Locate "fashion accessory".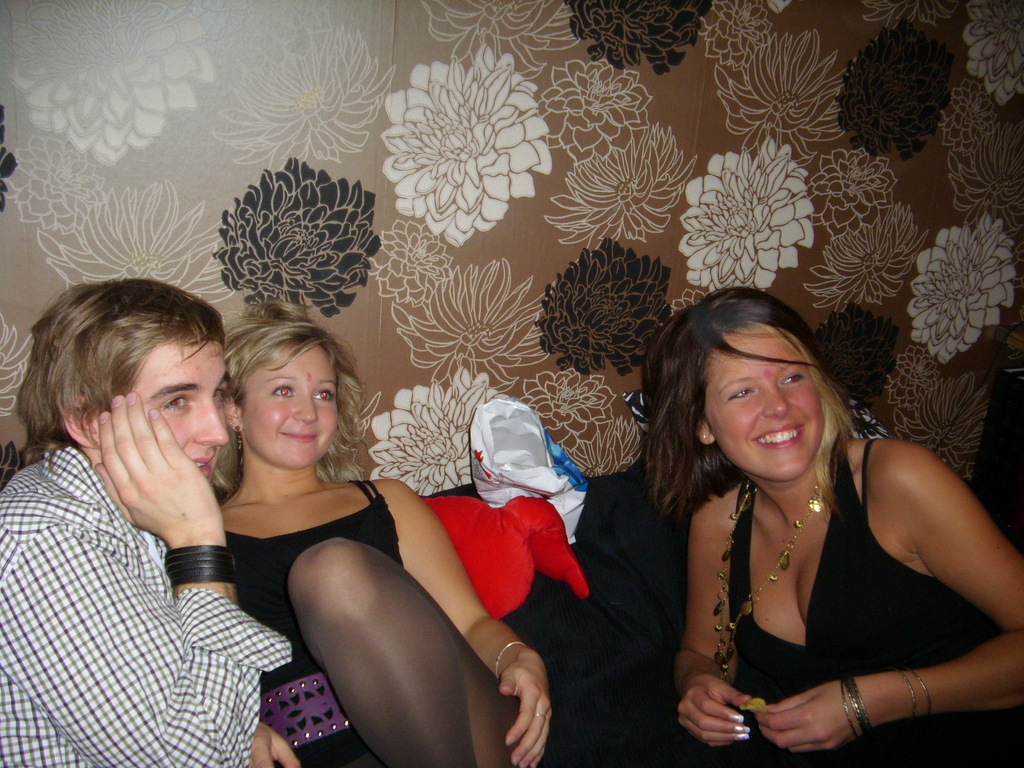
Bounding box: (x1=701, y1=431, x2=708, y2=441).
